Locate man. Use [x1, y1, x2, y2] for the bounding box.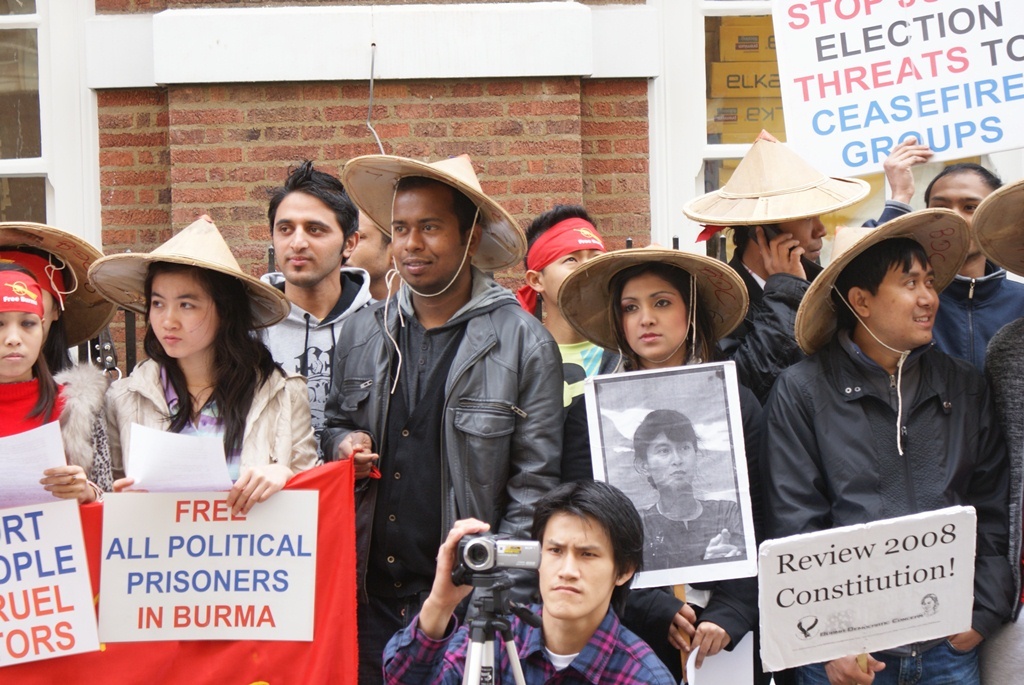
[520, 198, 628, 489].
